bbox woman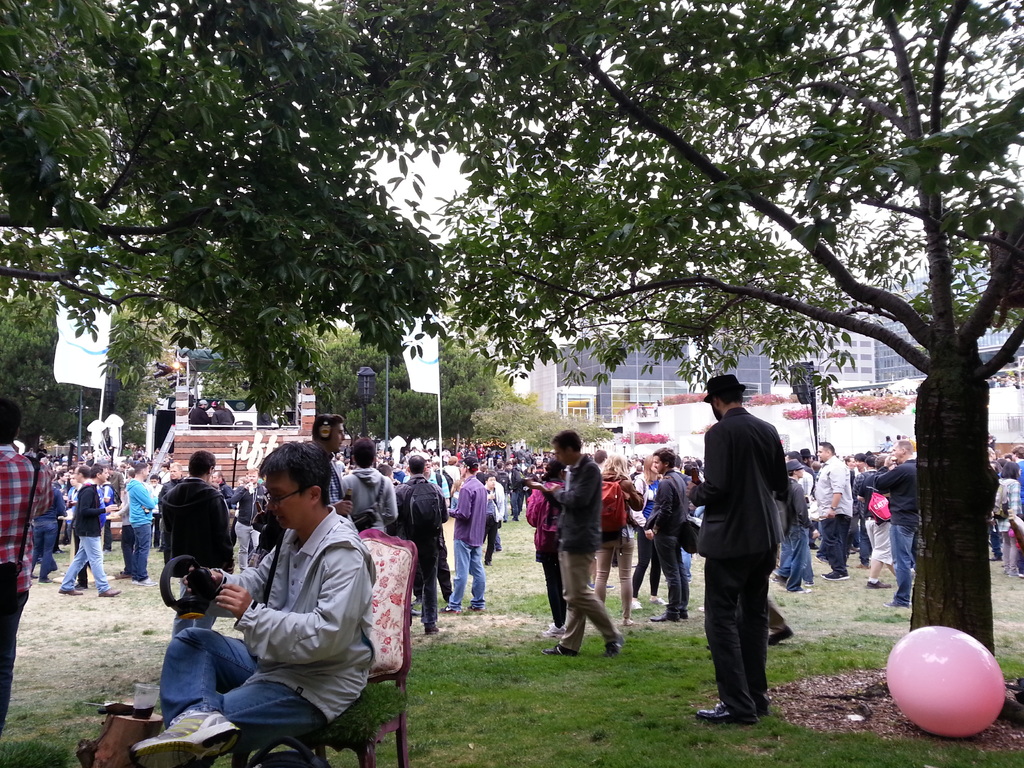
select_region(849, 456, 864, 483)
